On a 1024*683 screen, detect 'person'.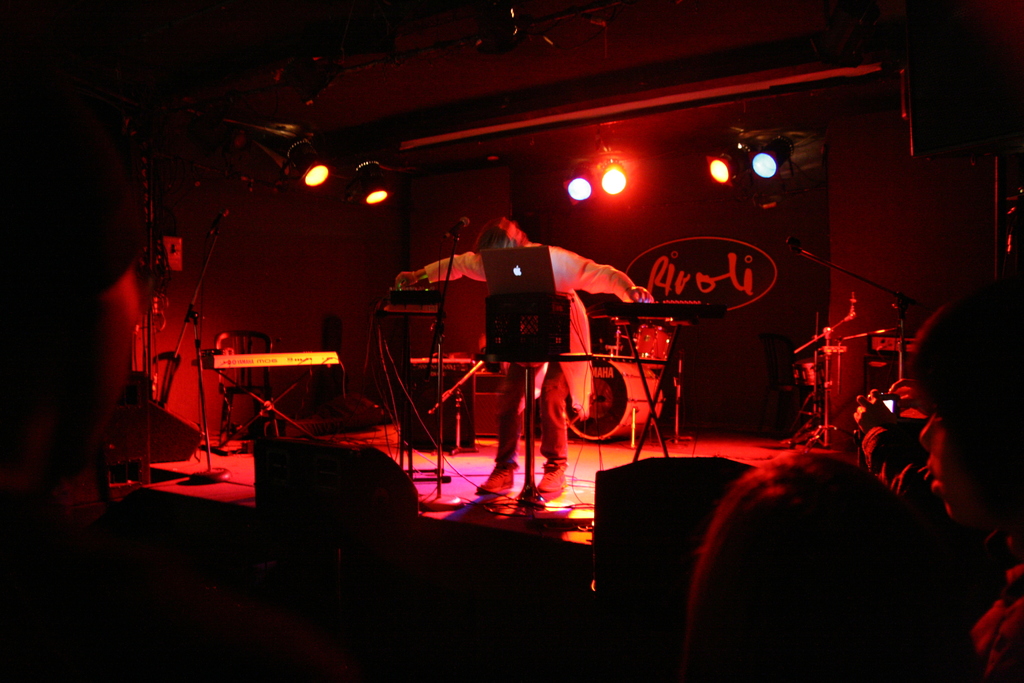
(901,279,1023,682).
